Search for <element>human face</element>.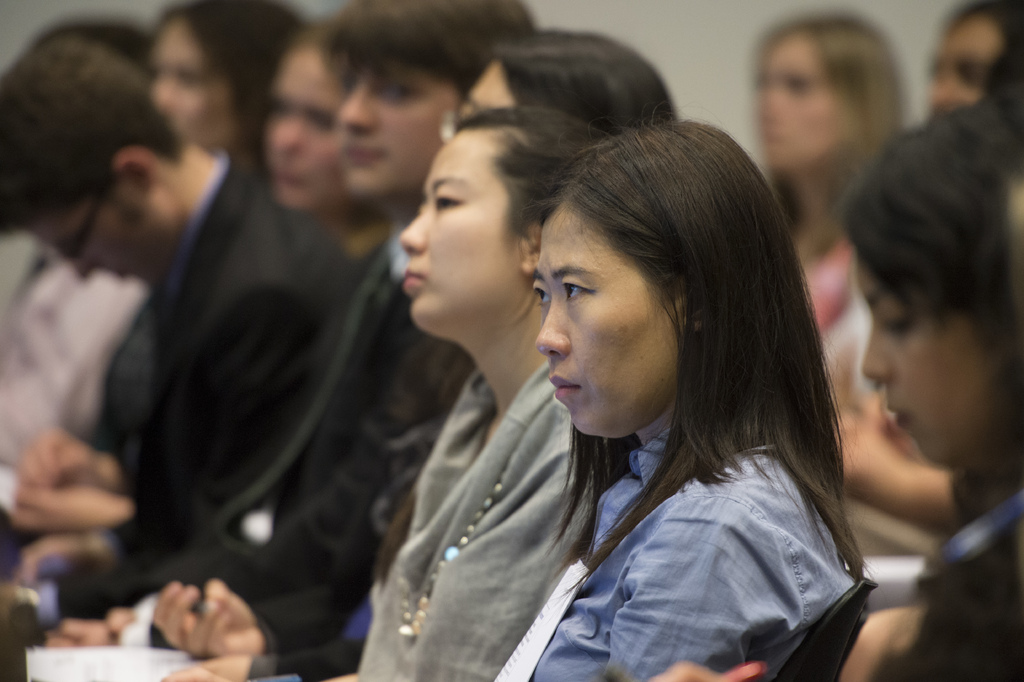
Found at Rect(152, 21, 234, 155).
